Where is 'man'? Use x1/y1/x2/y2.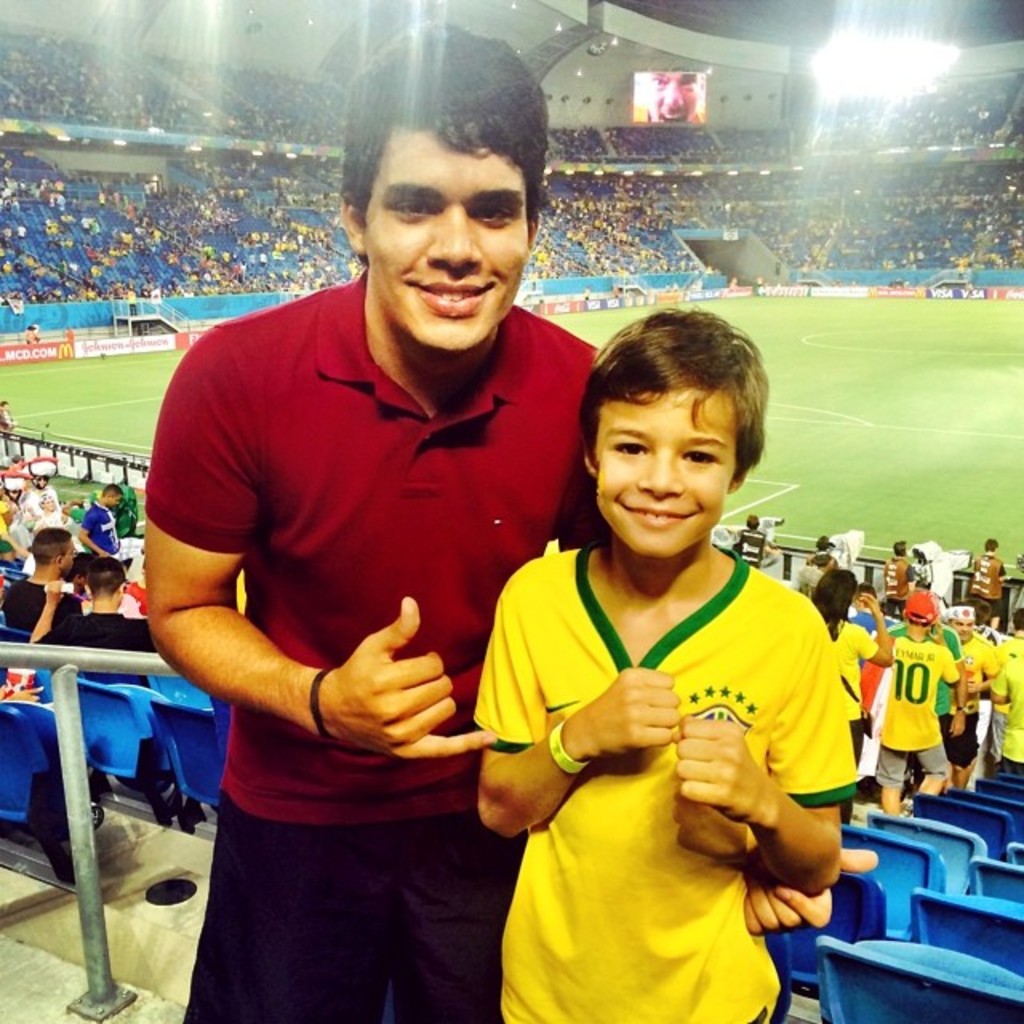
728/510/781/566.
